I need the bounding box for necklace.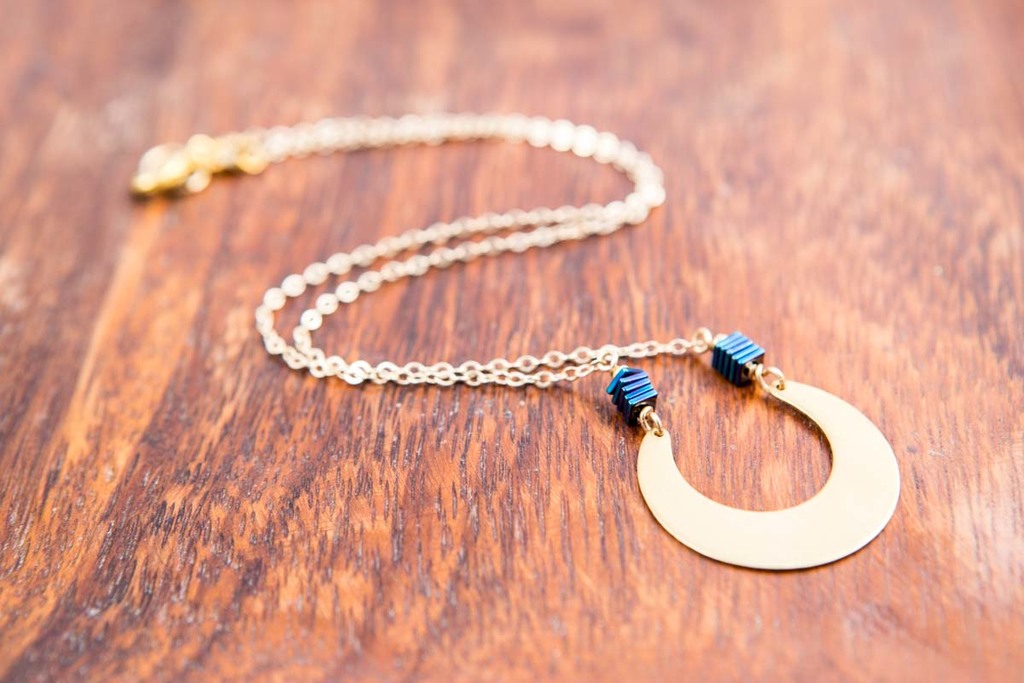
Here it is: x1=127, y1=104, x2=900, y2=575.
